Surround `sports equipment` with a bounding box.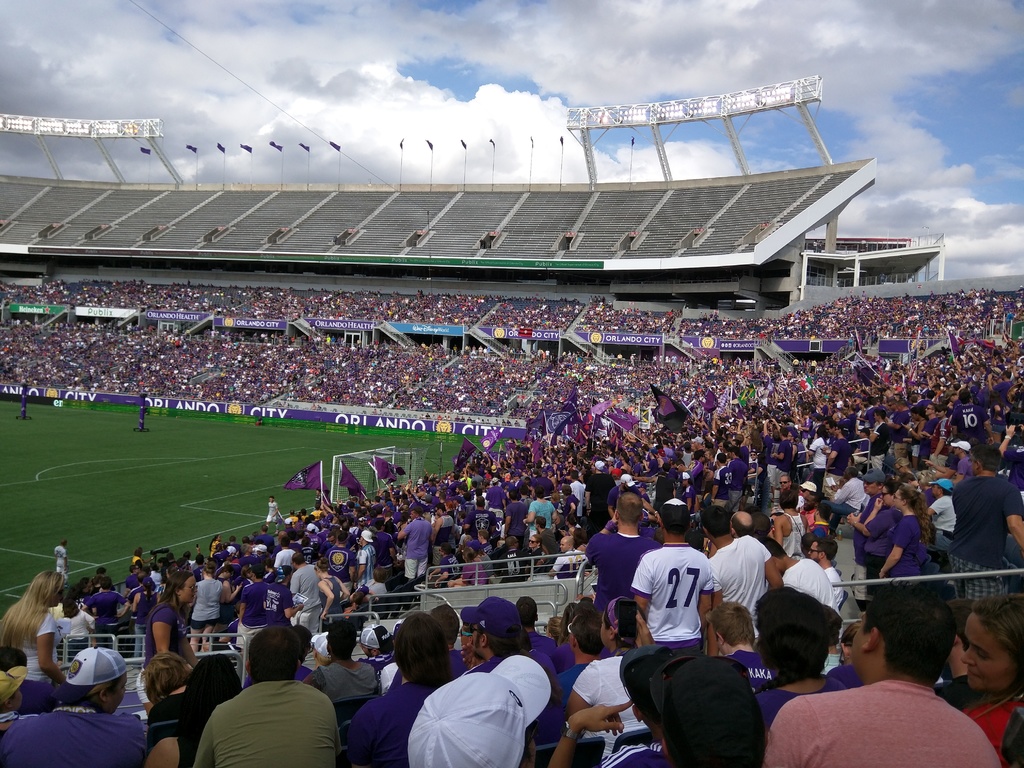
<bbox>625, 541, 716, 641</bbox>.
